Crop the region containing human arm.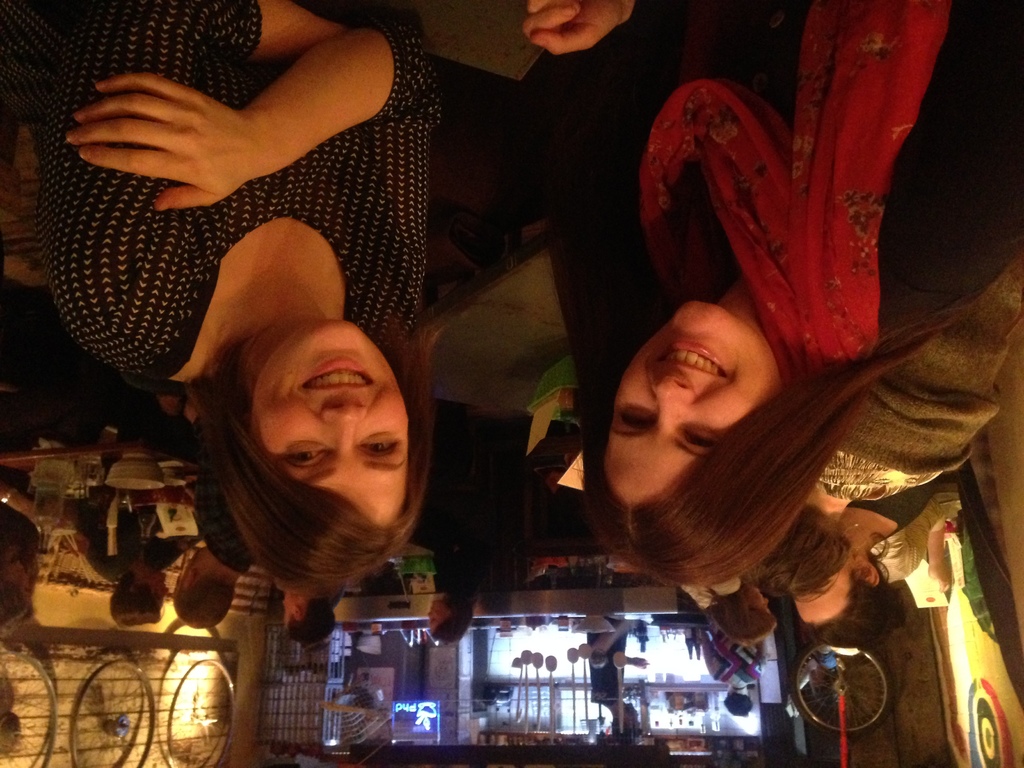
Crop region: (x1=509, y1=0, x2=930, y2=264).
